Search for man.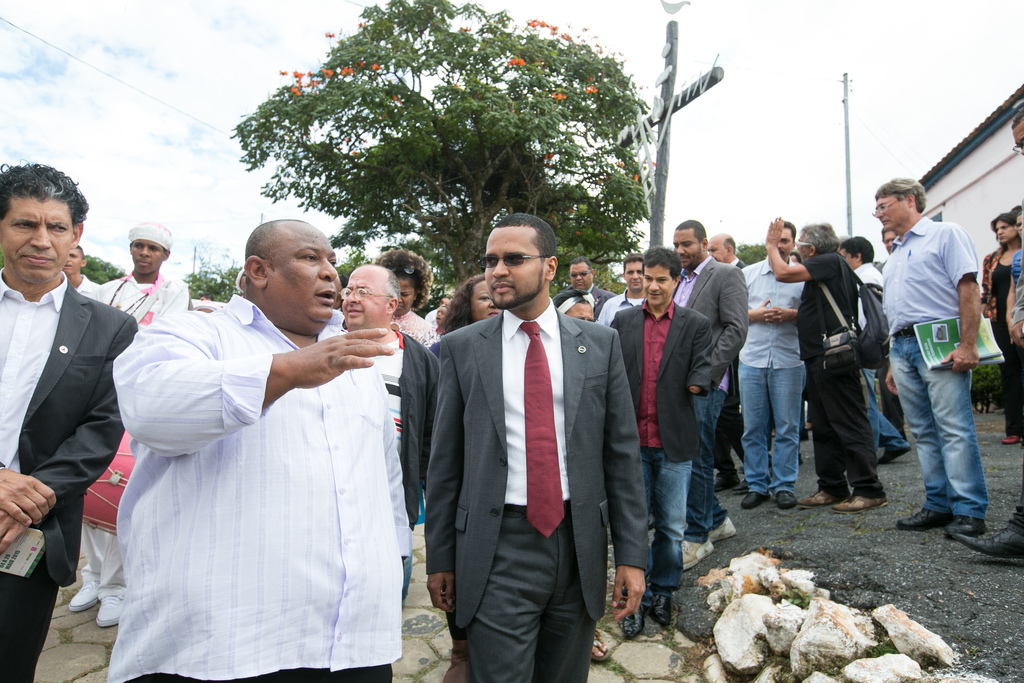
Found at x1=874, y1=225, x2=905, y2=444.
